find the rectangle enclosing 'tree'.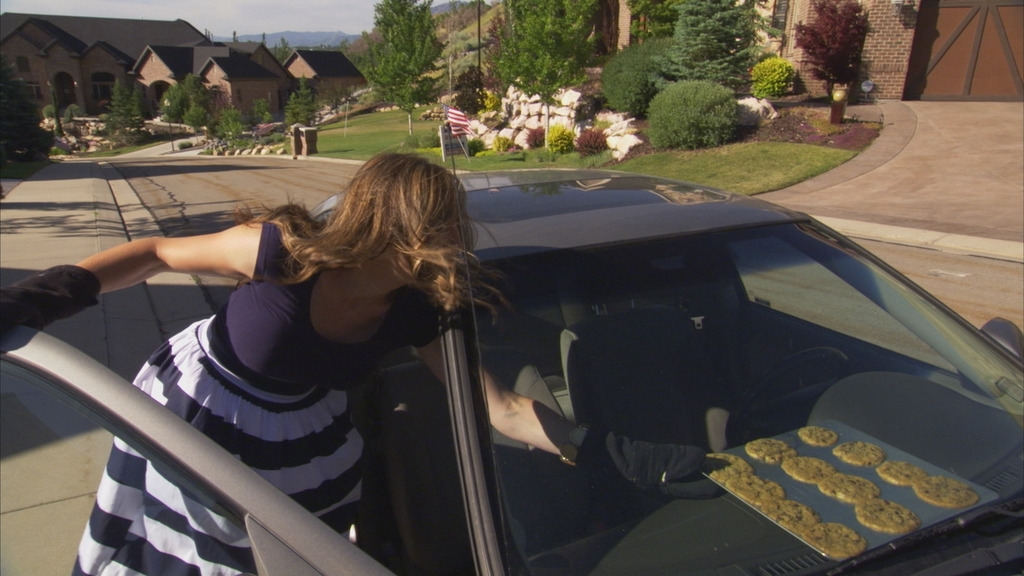
650/76/740/147.
